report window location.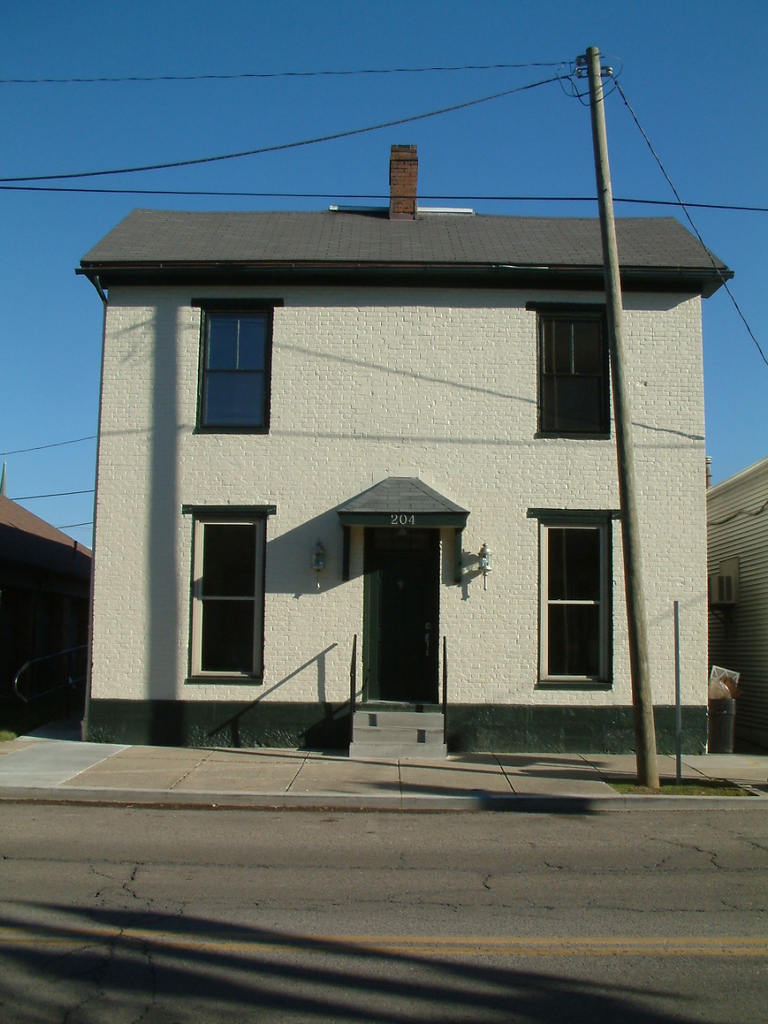
Report: bbox=[526, 306, 610, 443].
